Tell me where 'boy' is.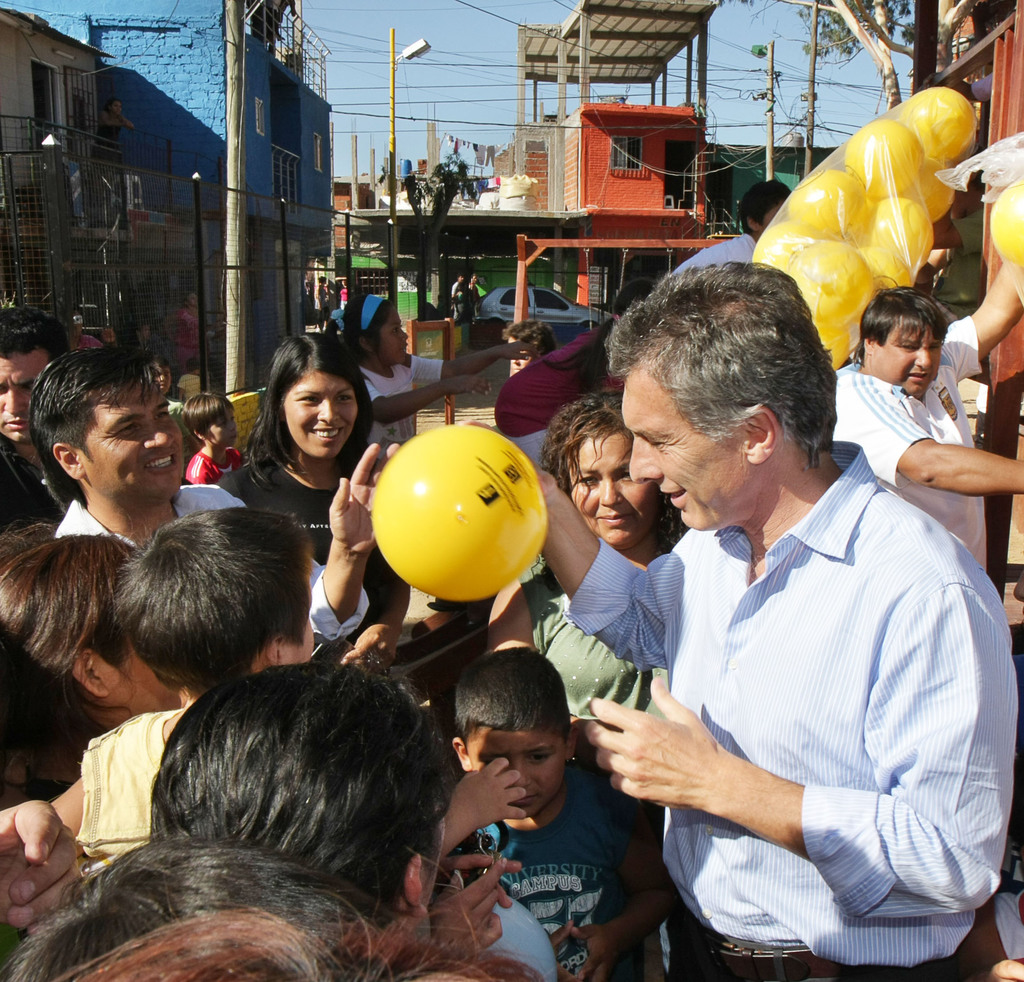
'boy' is at [left=186, top=389, right=244, bottom=481].
